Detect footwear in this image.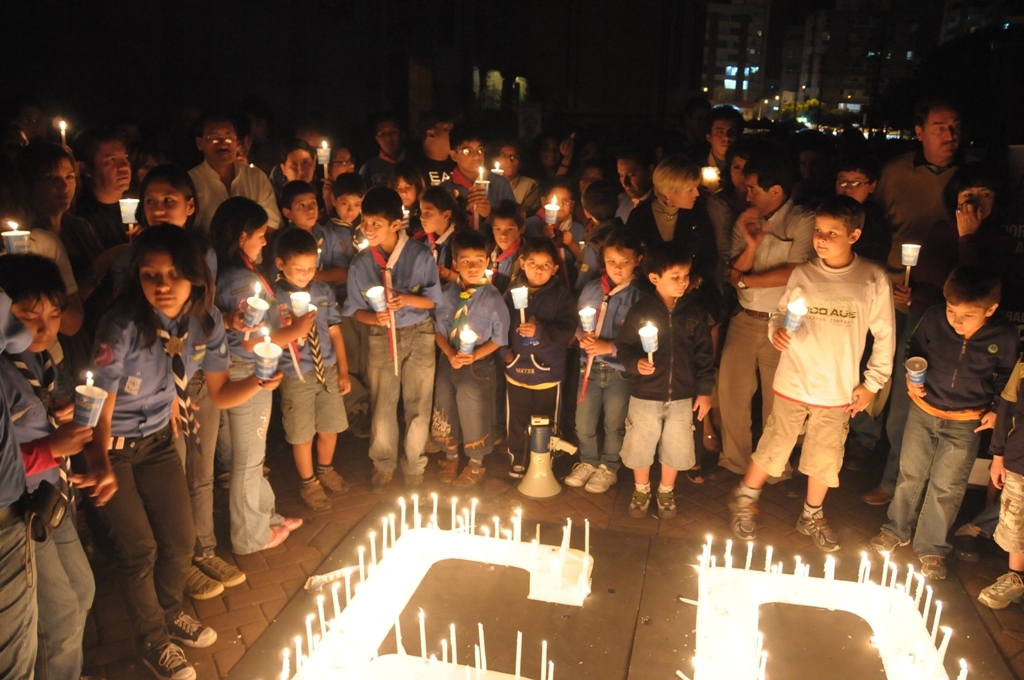
Detection: [x1=398, y1=460, x2=431, y2=478].
